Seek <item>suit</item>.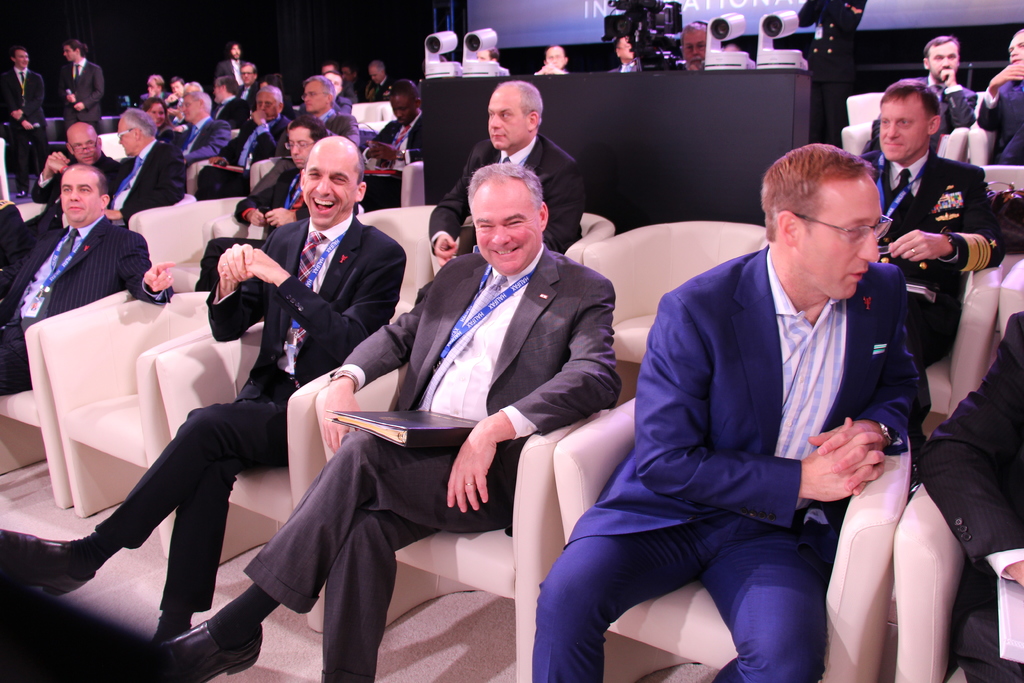
bbox=(217, 60, 244, 86).
